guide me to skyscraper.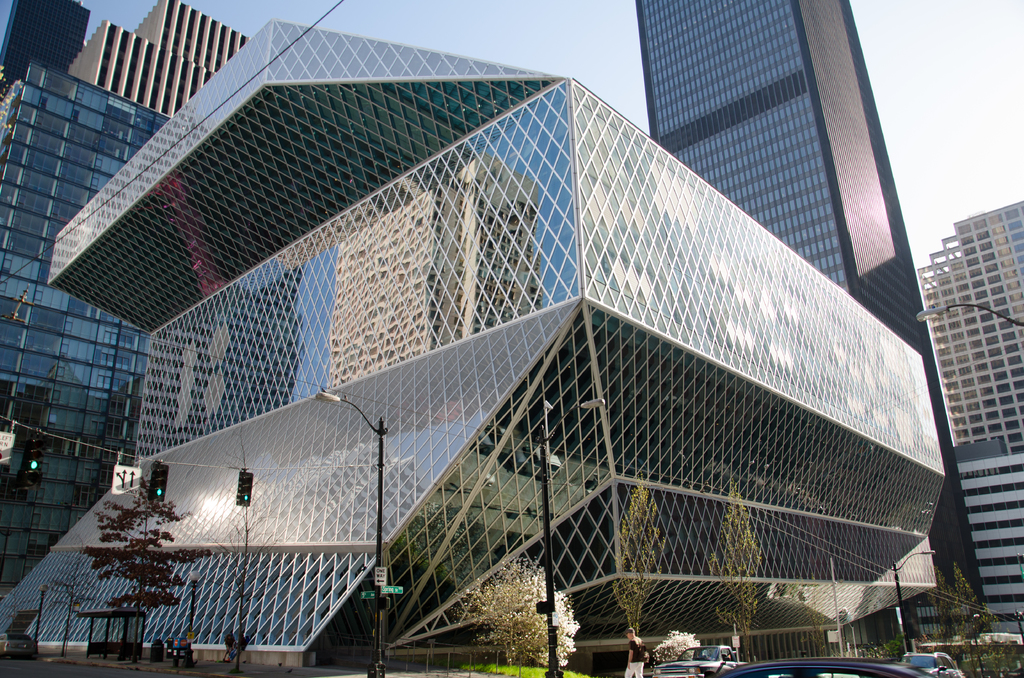
Guidance: locate(912, 204, 1023, 661).
